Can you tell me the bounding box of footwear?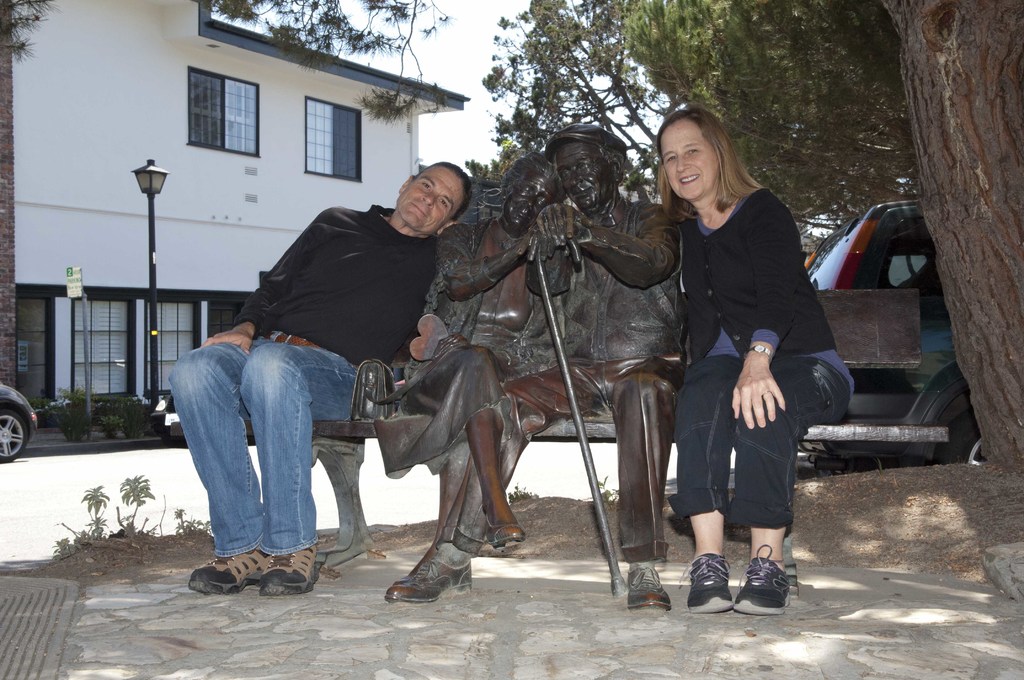
188,549,271,597.
